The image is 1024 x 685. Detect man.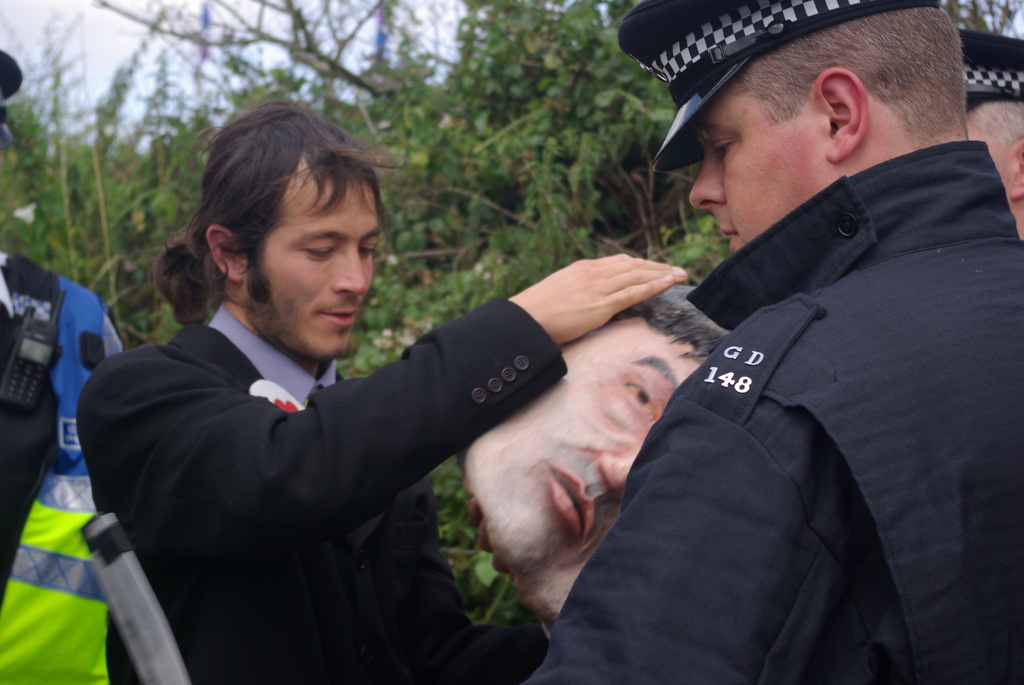
Detection: [449, 272, 742, 611].
